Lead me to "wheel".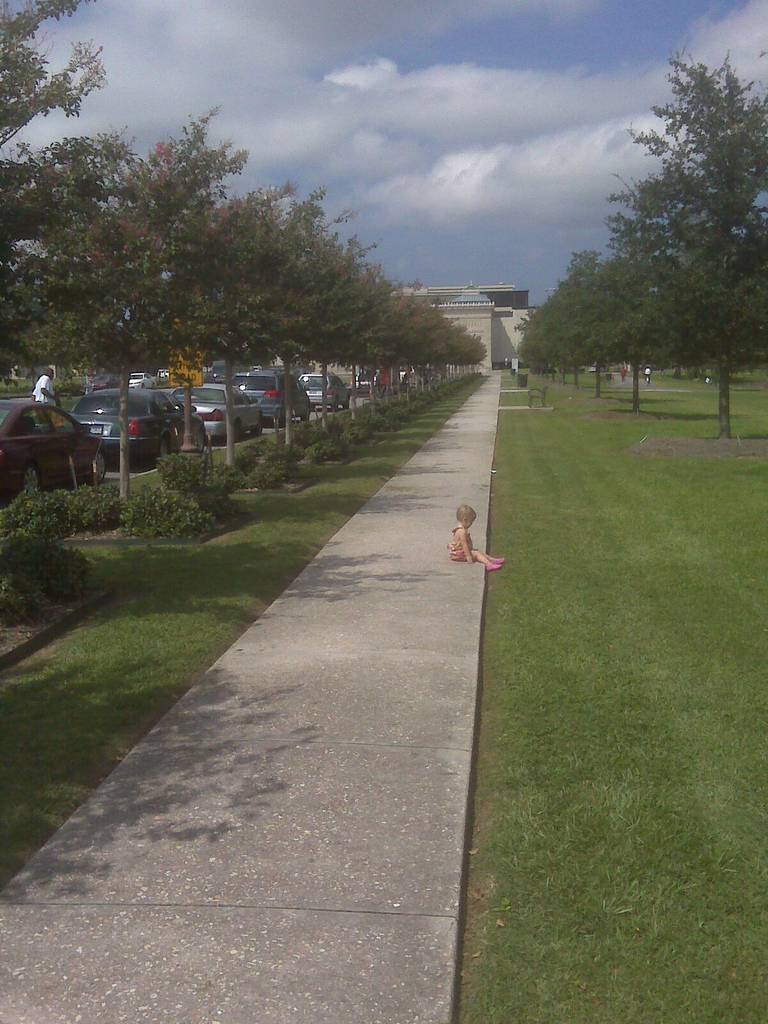
Lead to {"x1": 247, "y1": 417, "x2": 268, "y2": 436}.
